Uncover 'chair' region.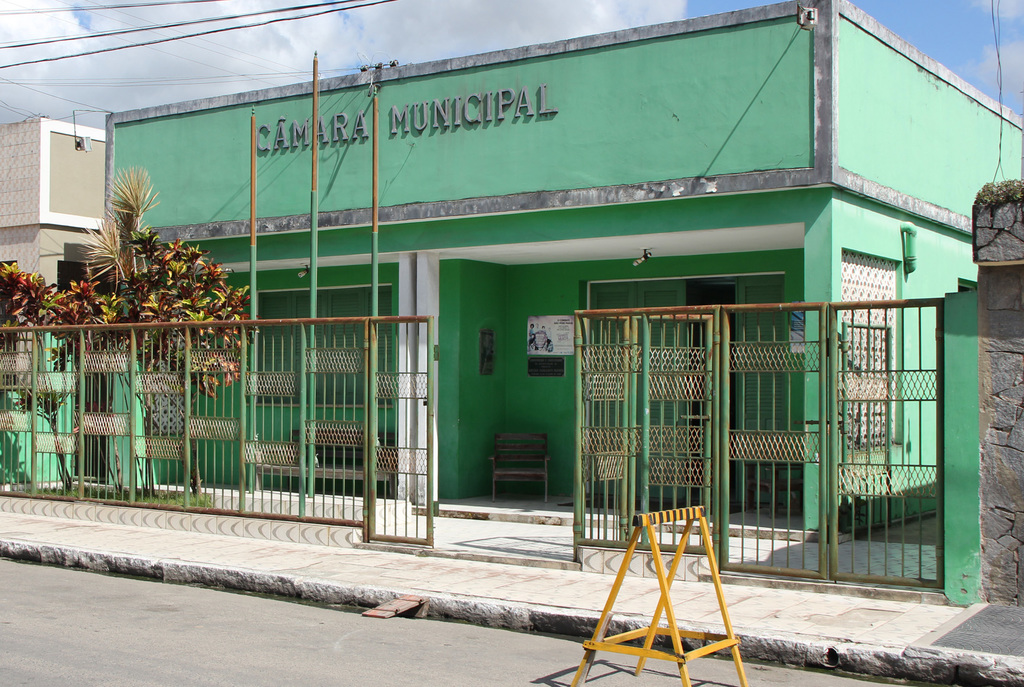
Uncovered: 744,465,803,525.
